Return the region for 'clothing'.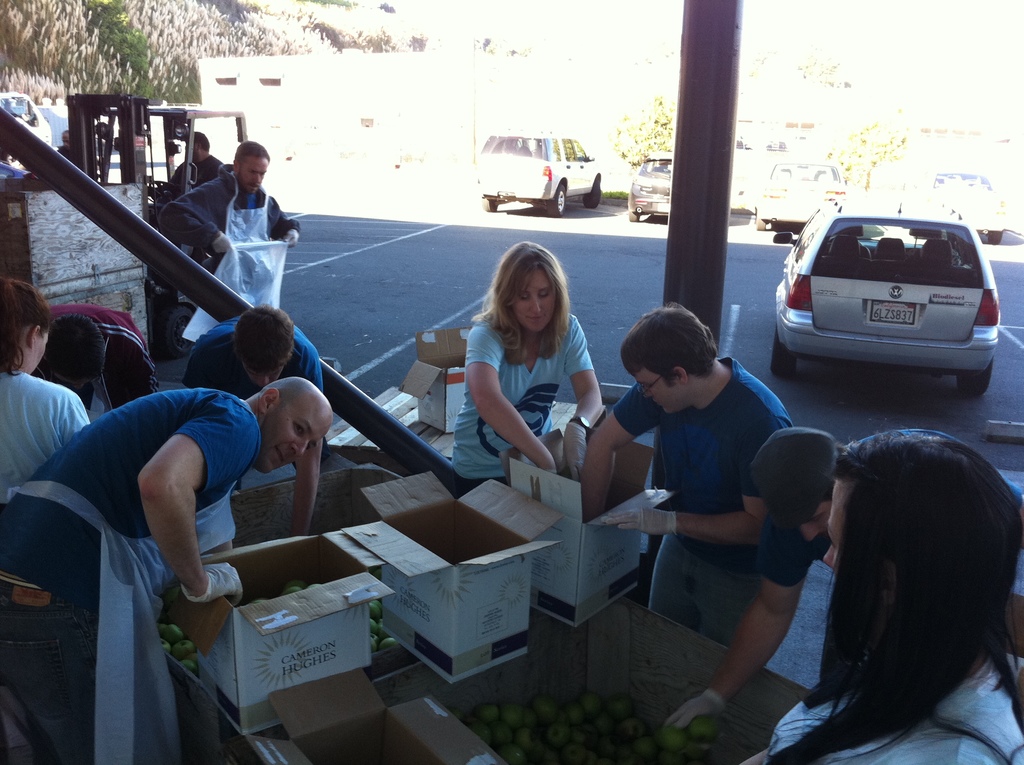
{"left": 178, "top": 306, "right": 321, "bottom": 401}.
